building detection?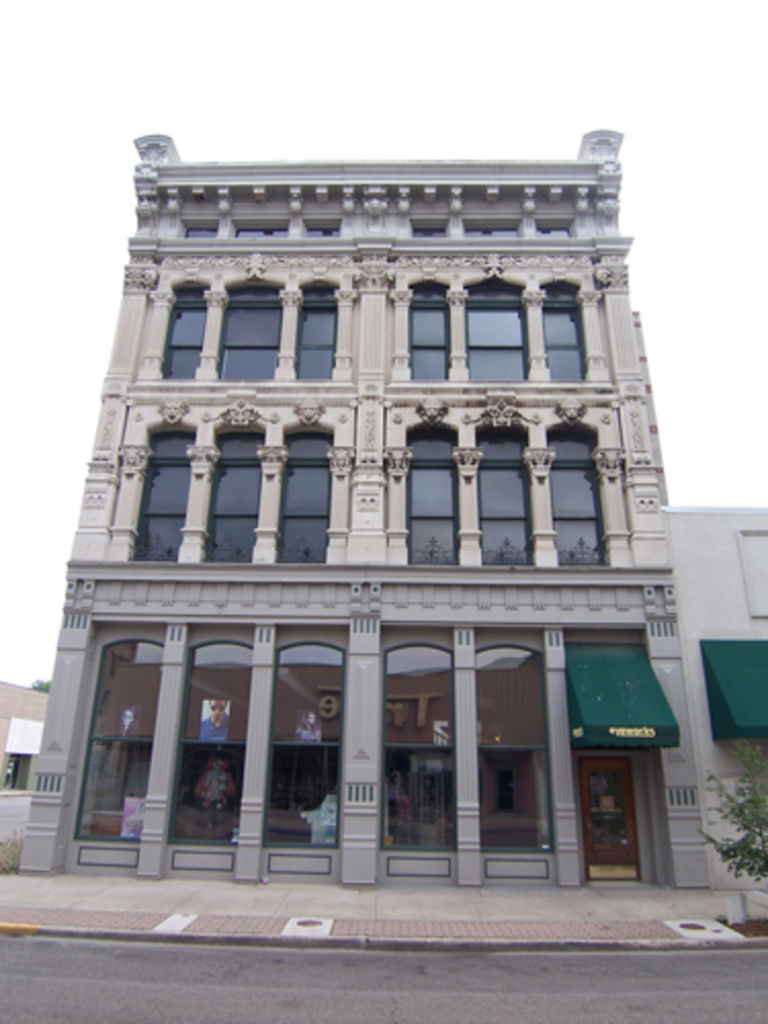
{"left": 16, "top": 127, "right": 721, "bottom": 895}
